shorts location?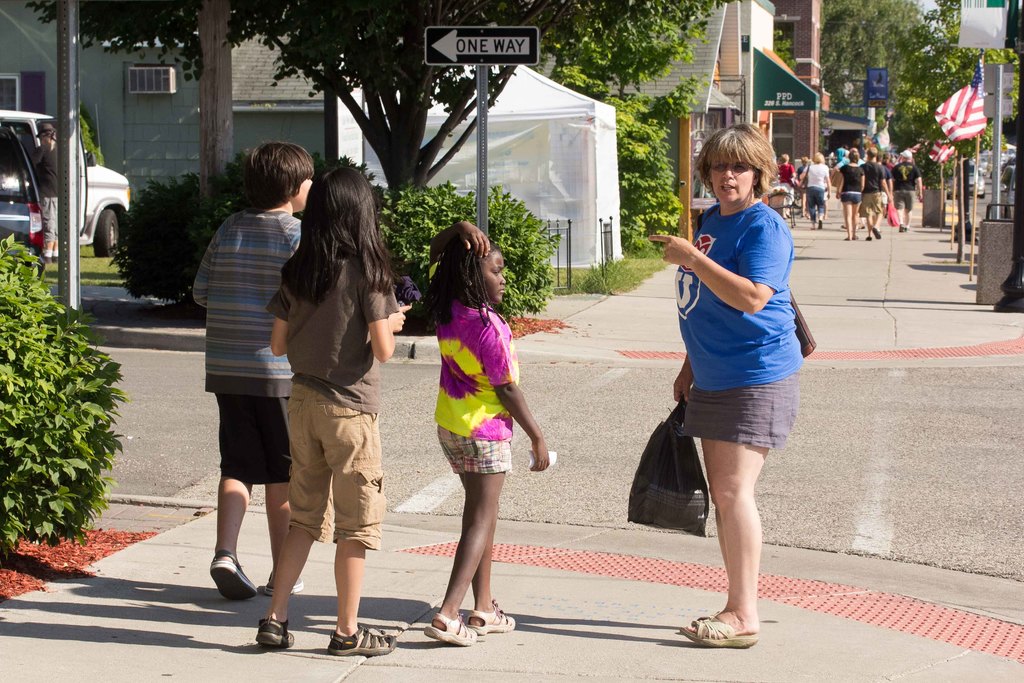
840/188/860/204
